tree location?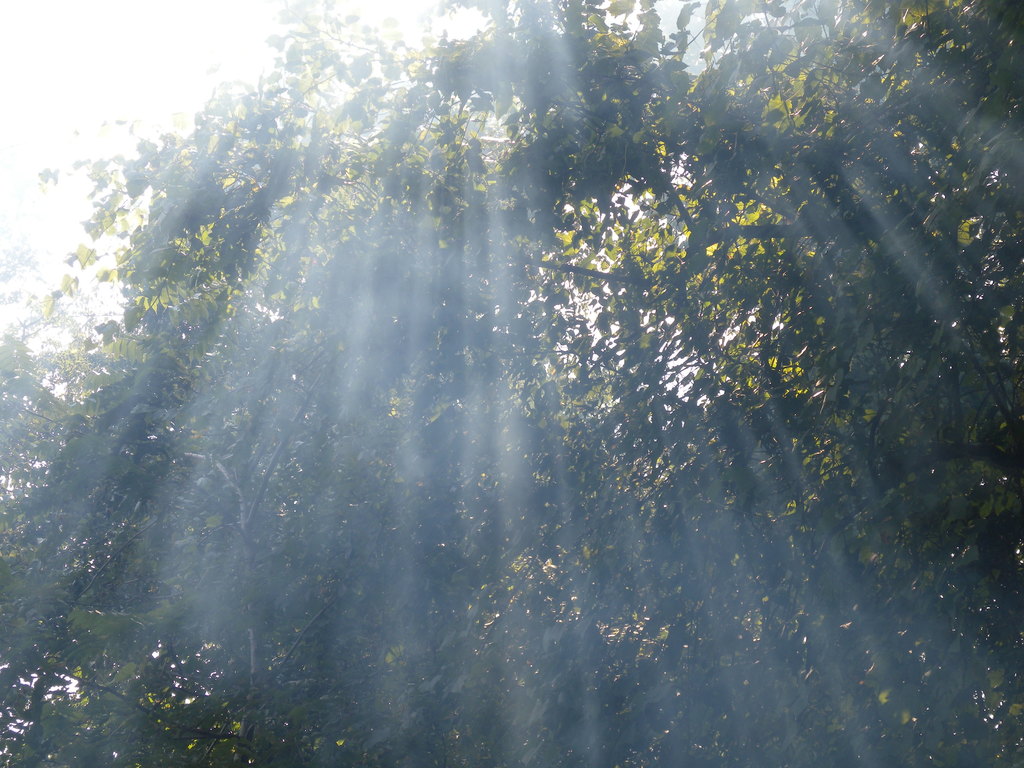
crop(0, 0, 1004, 767)
